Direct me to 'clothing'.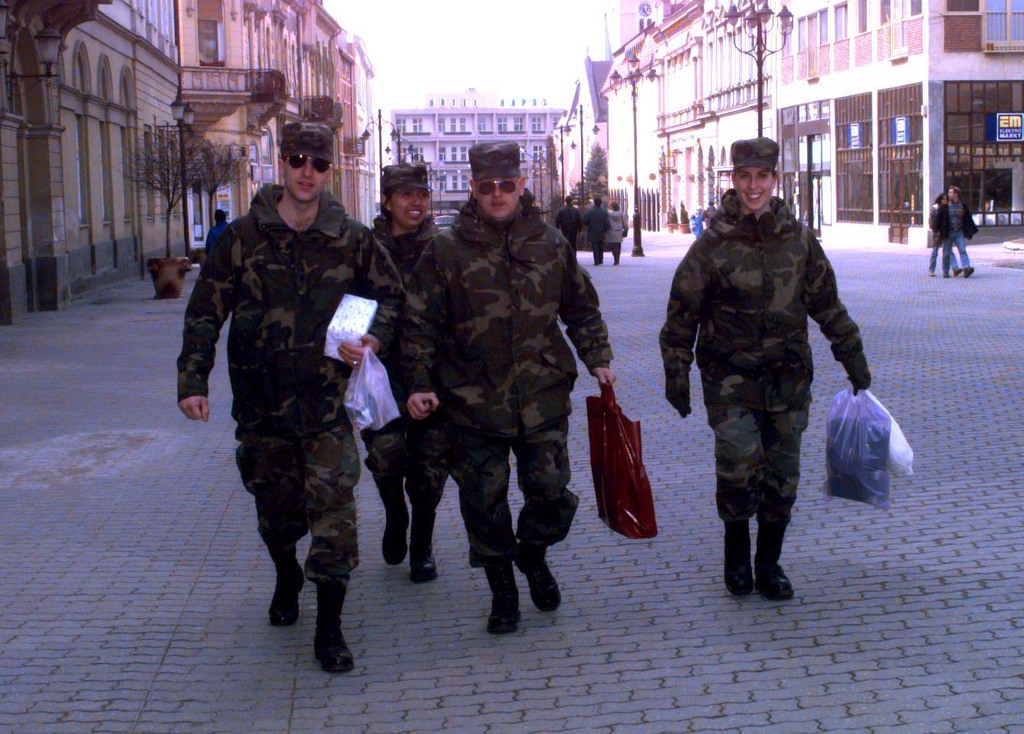
Direction: 405 198 630 565.
